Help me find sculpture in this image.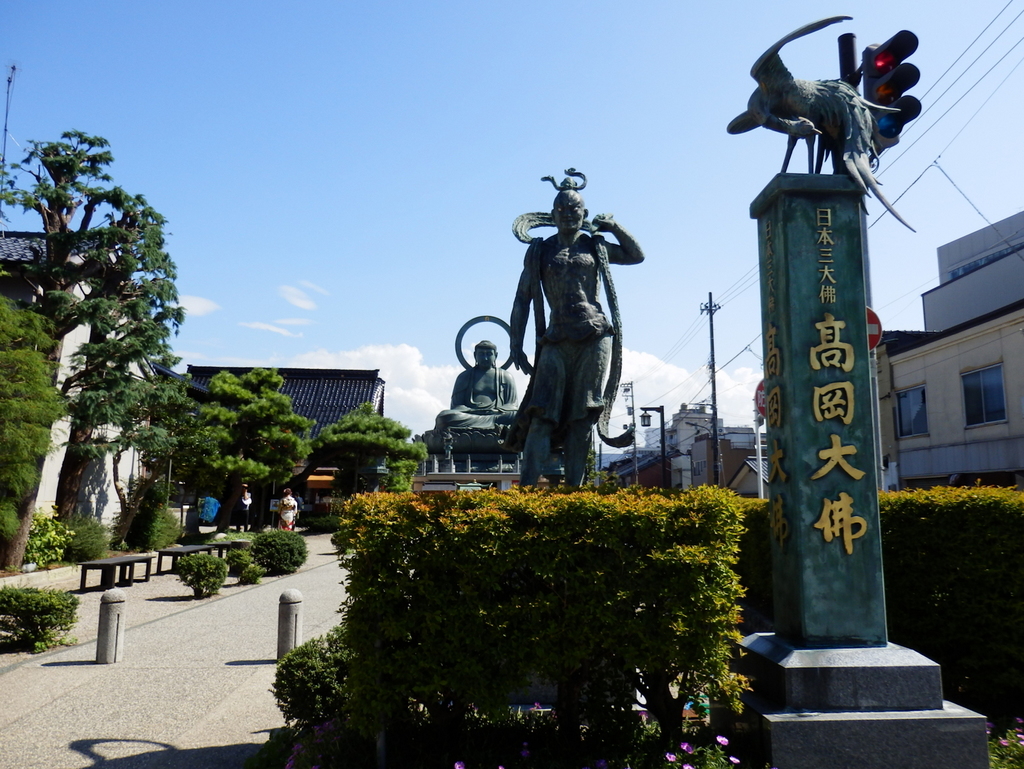
Found it: bbox=(460, 156, 642, 509).
